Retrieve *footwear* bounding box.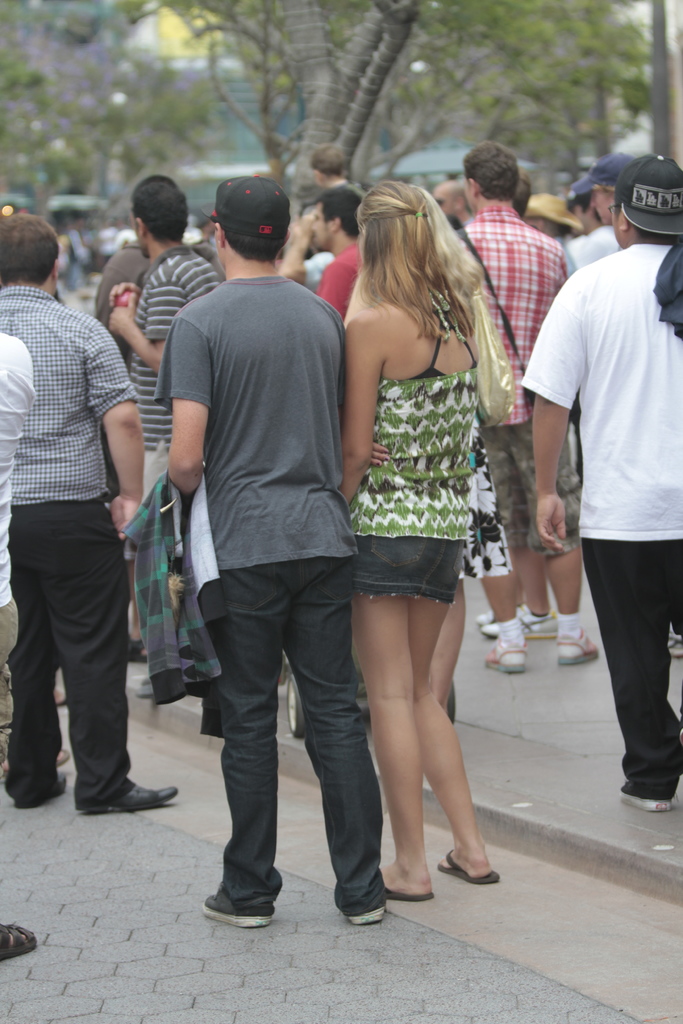
Bounding box: rect(12, 772, 72, 811).
